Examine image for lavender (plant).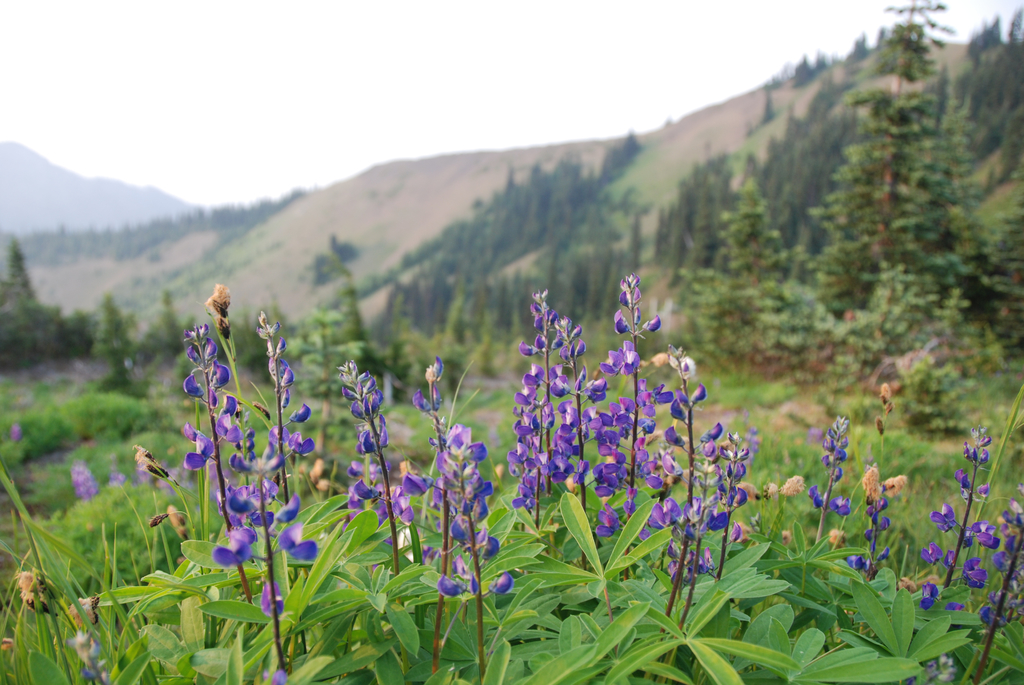
Examination result: (left=545, top=313, right=597, bottom=480).
